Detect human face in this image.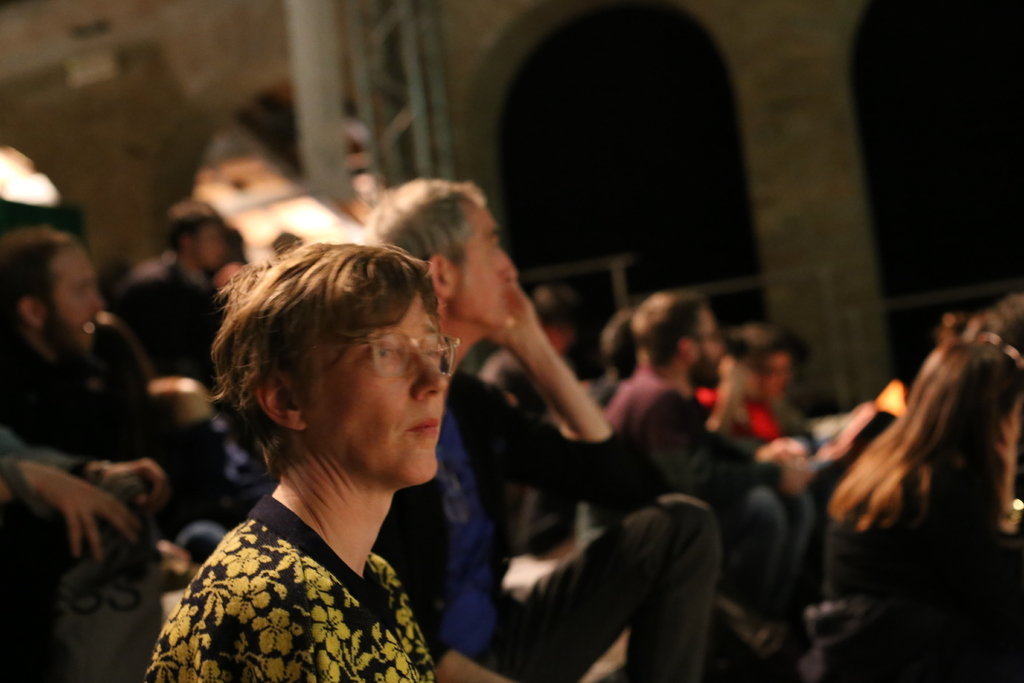
Detection: bbox=[191, 220, 223, 269].
